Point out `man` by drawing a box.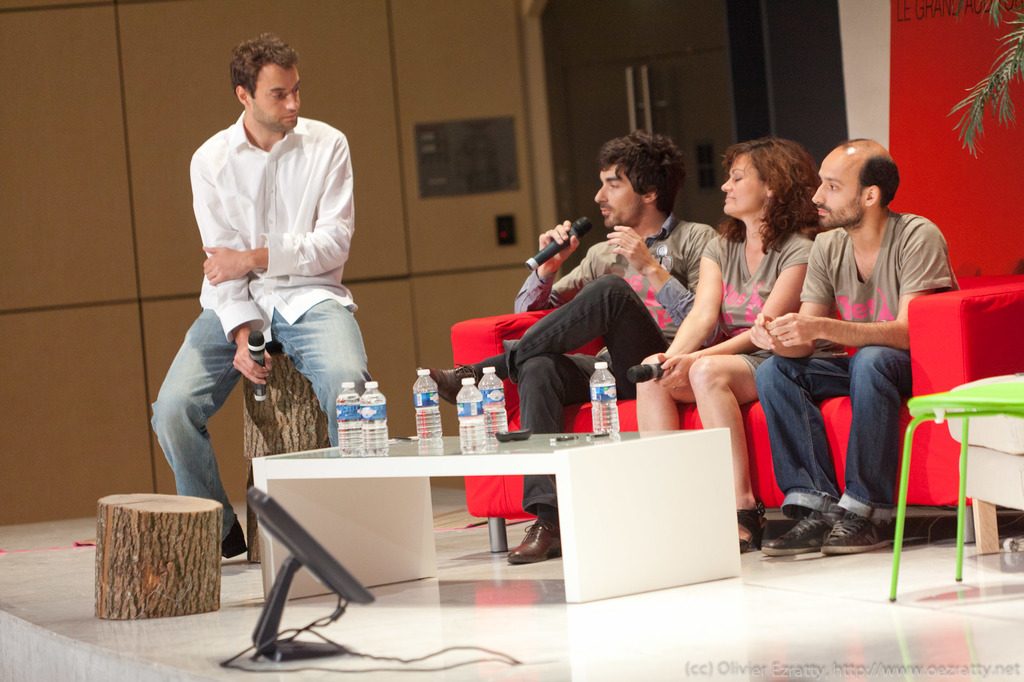
BBox(419, 128, 732, 572).
